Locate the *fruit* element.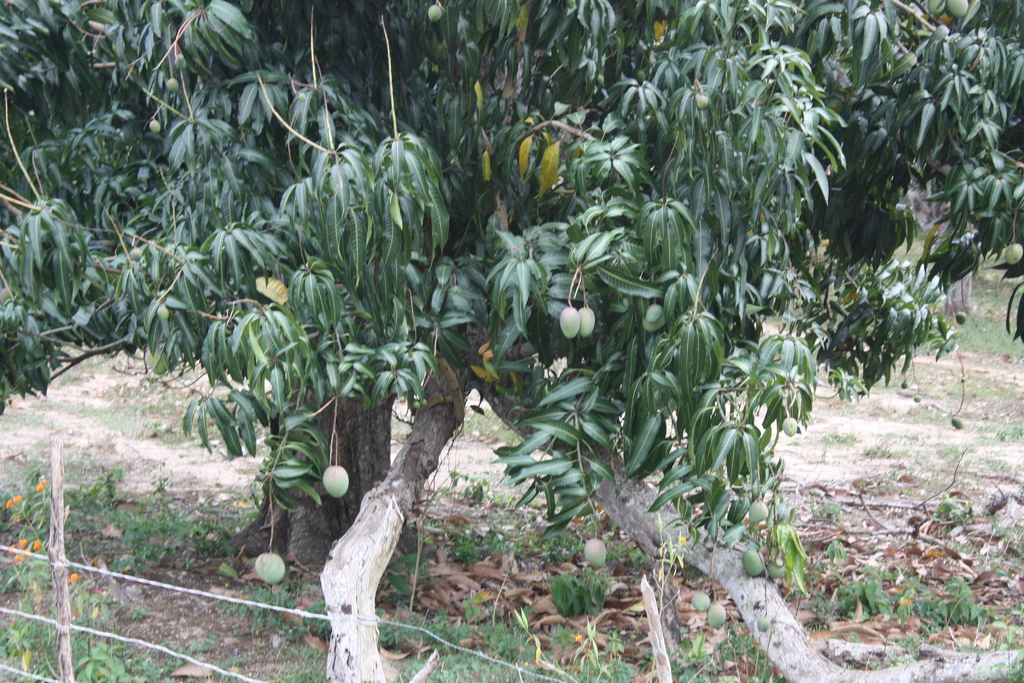
Element bbox: [425,4,444,28].
